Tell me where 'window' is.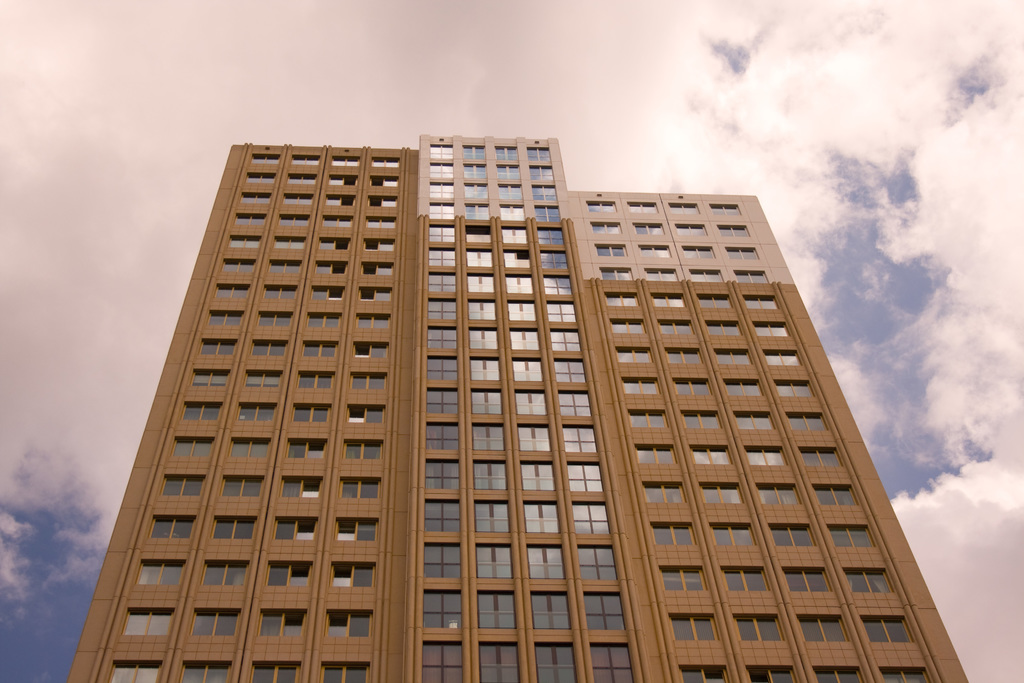
'window' is at rect(194, 610, 241, 636).
